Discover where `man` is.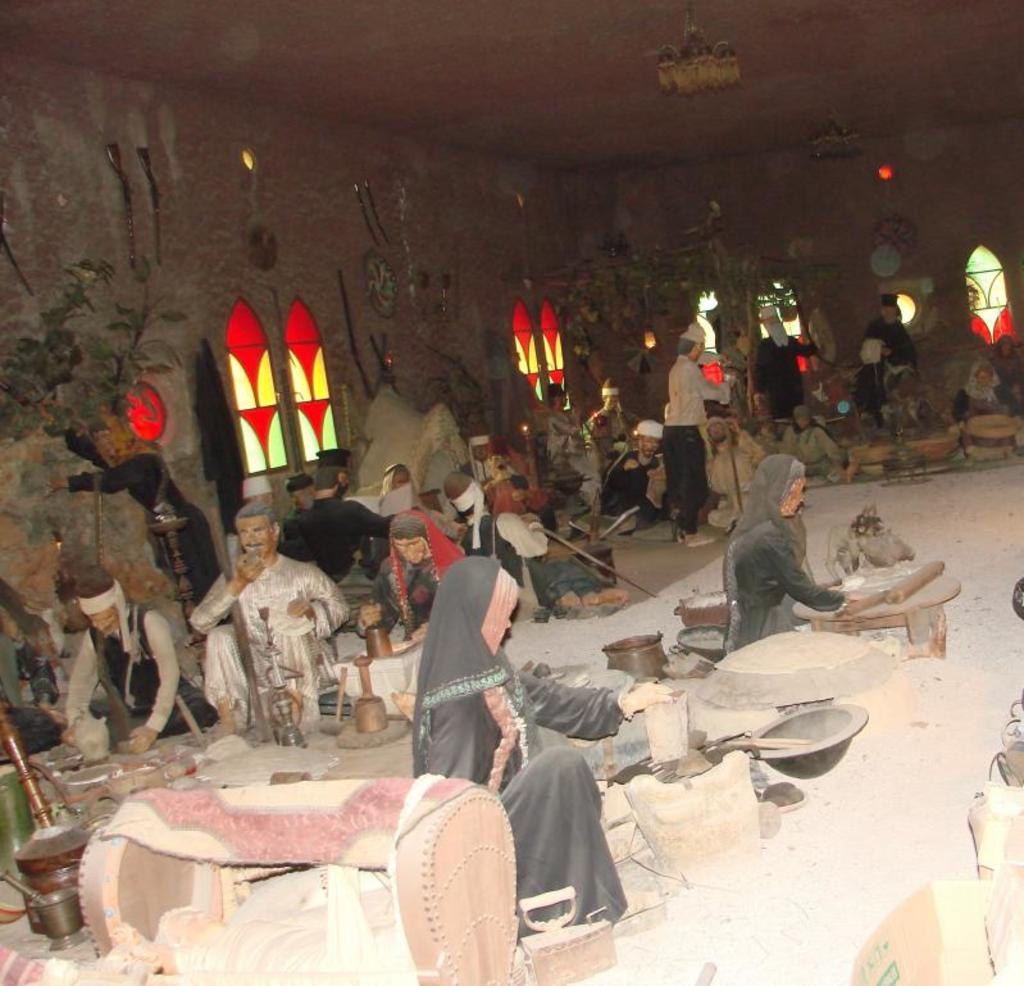
Discovered at [297, 467, 392, 567].
